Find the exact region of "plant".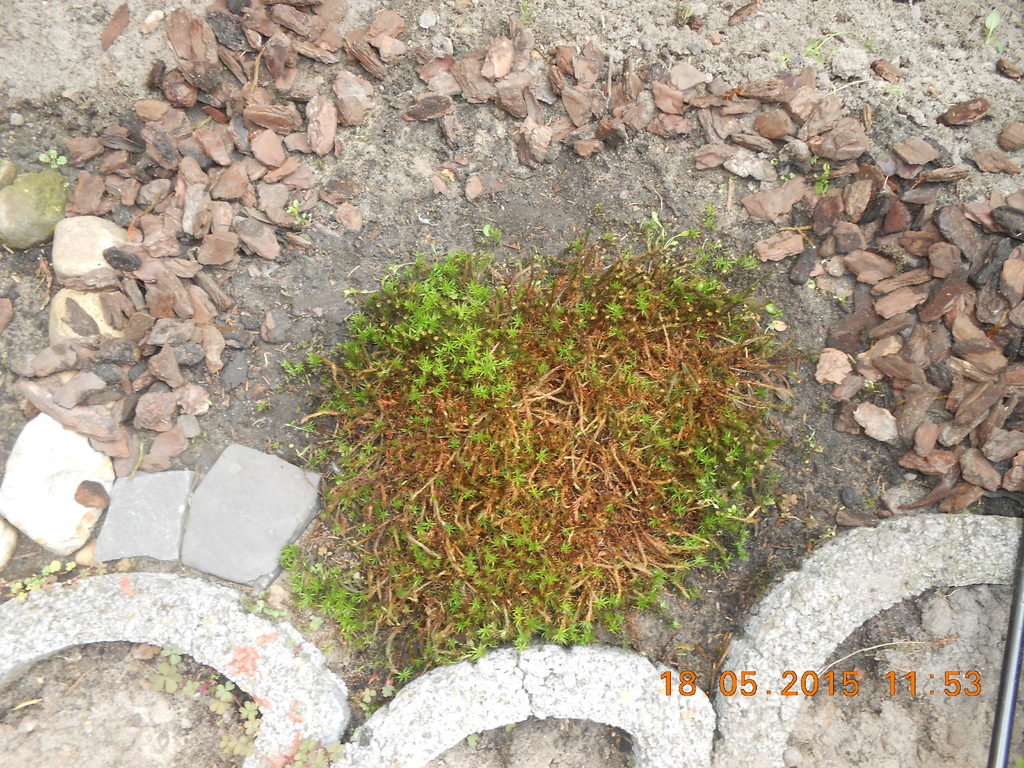
Exact region: (left=593, top=201, right=602, bottom=212).
